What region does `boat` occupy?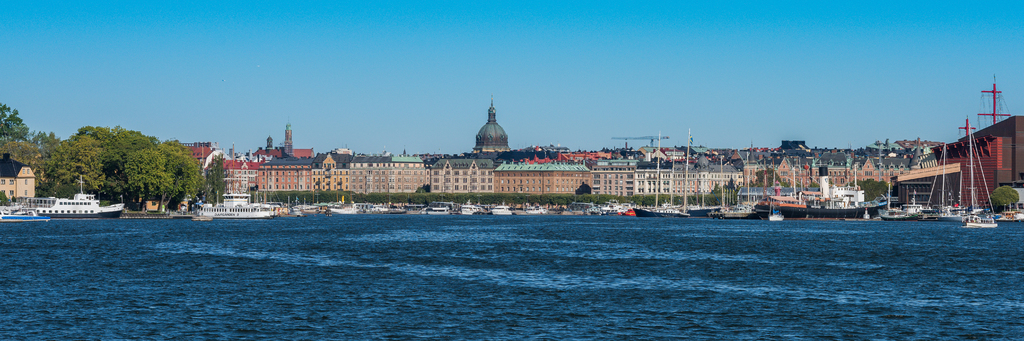
bbox(493, 203, 513, 216).
